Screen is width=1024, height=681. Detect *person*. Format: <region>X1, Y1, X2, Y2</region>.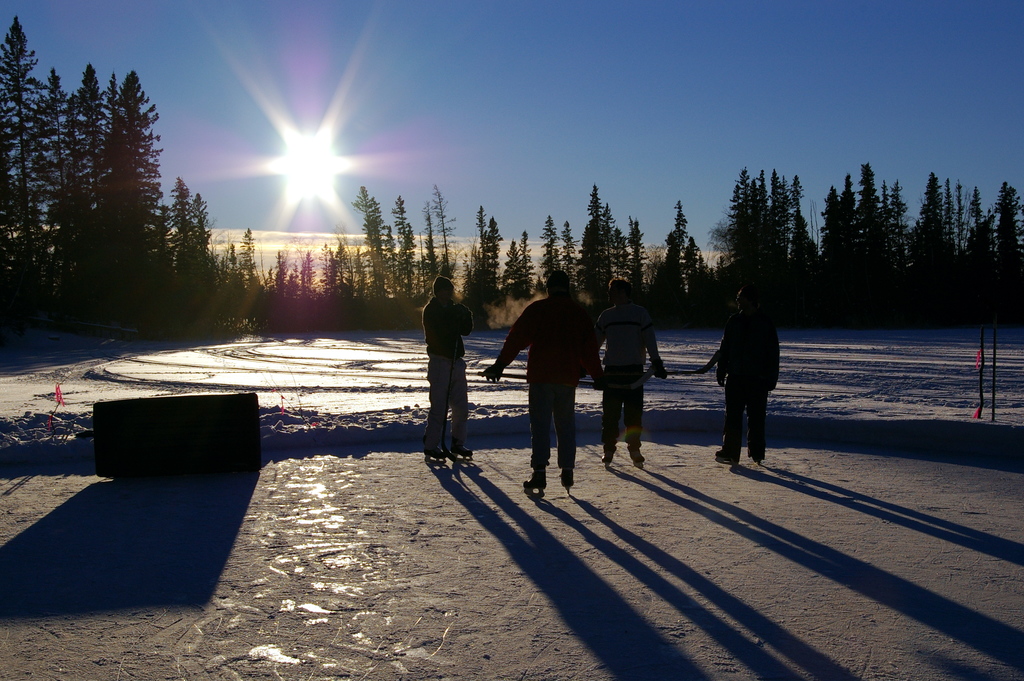
<region>703, 277, 785, 488</region>.
